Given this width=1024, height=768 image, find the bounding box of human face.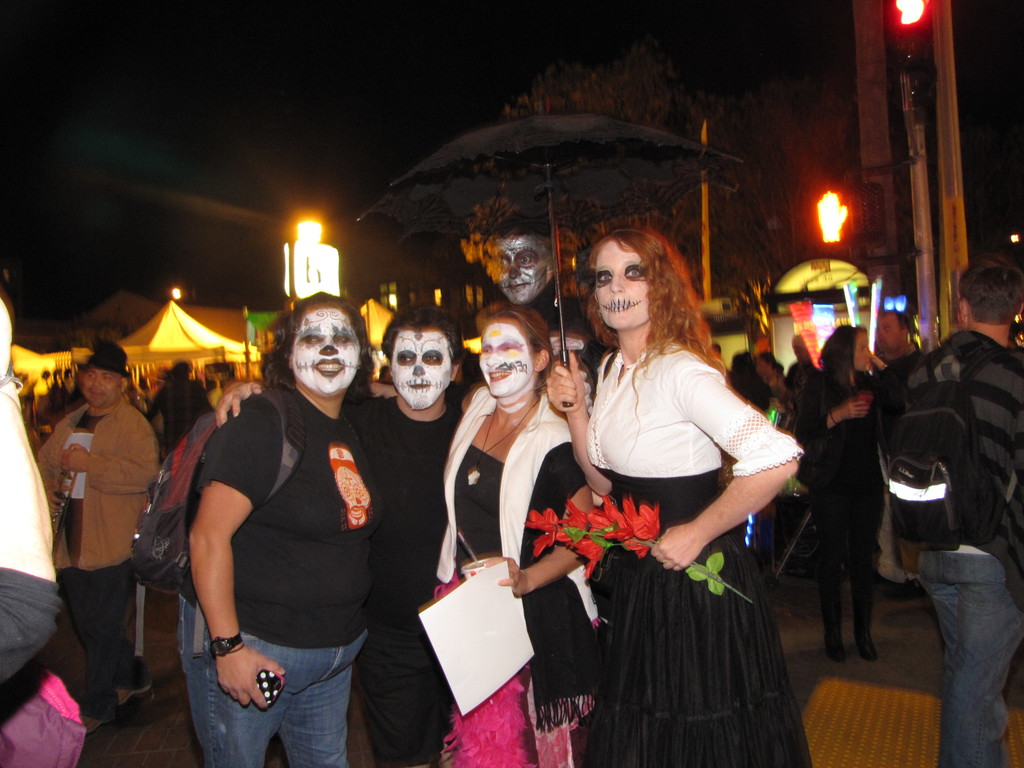
[877,316,903,351].
